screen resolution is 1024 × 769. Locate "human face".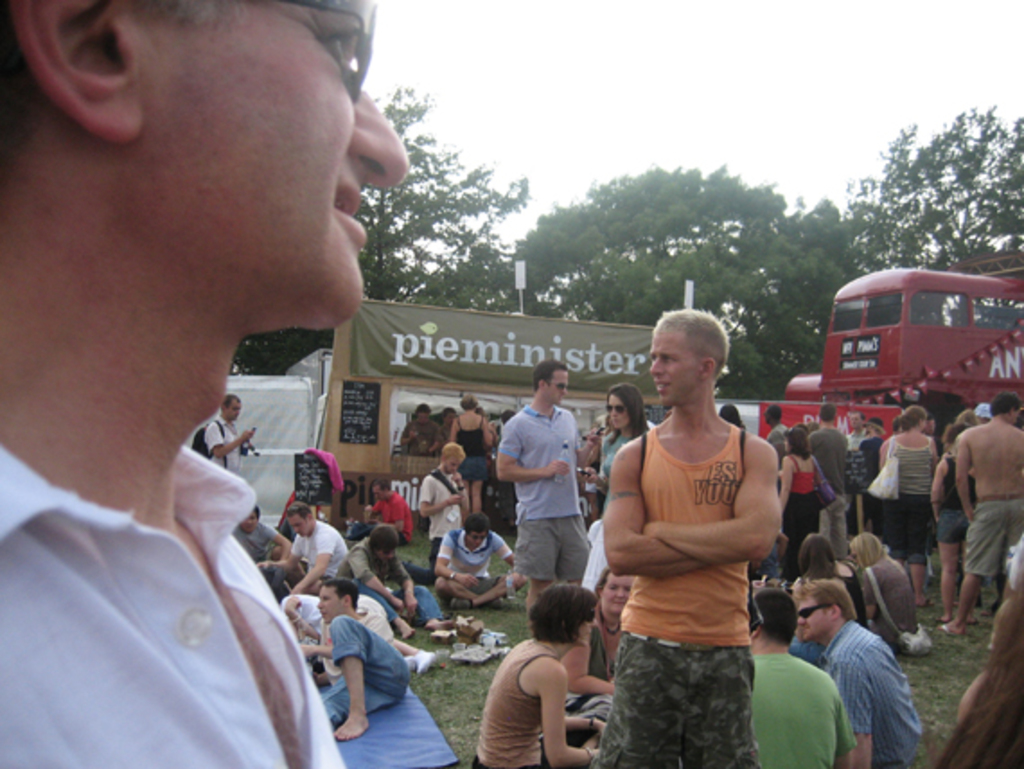
[x1=611, y1=399, x2=631, y2=435].
